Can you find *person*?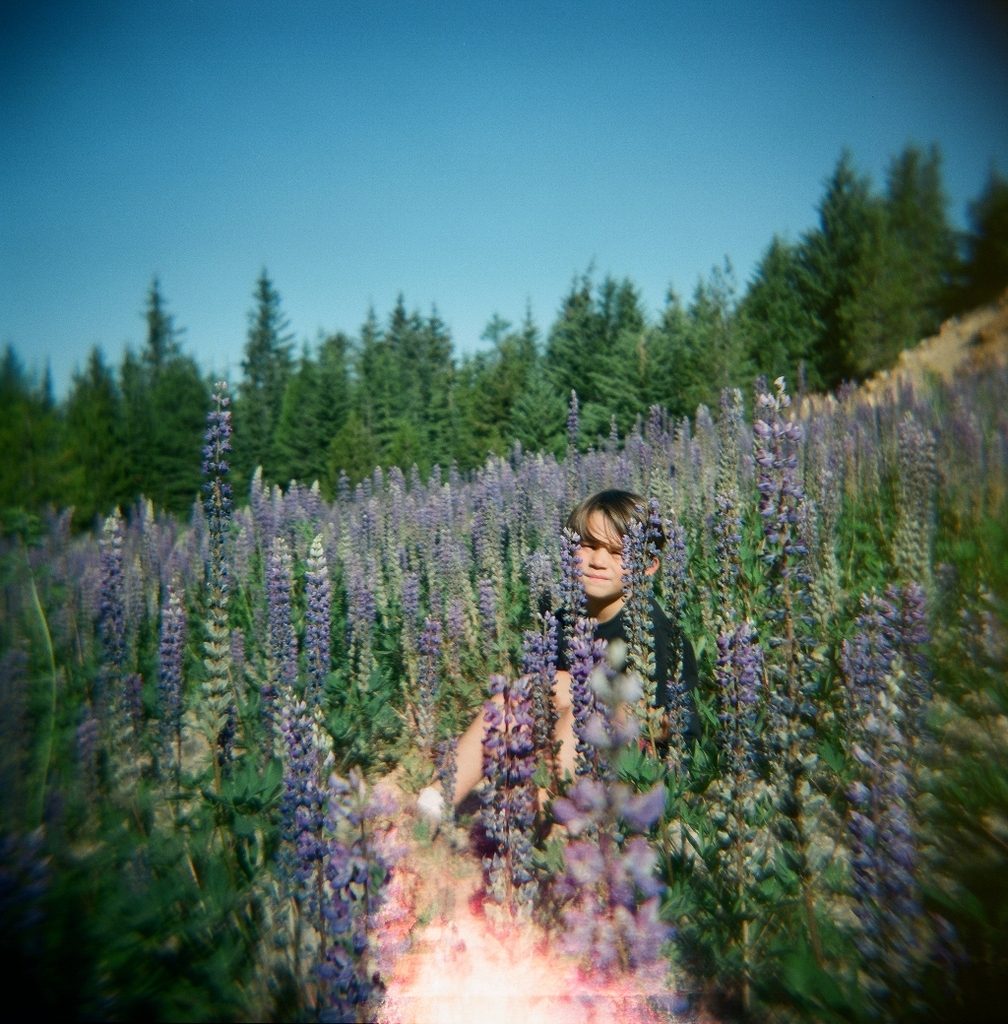
Yes, bounding box: 530, 457, 682, 795.
